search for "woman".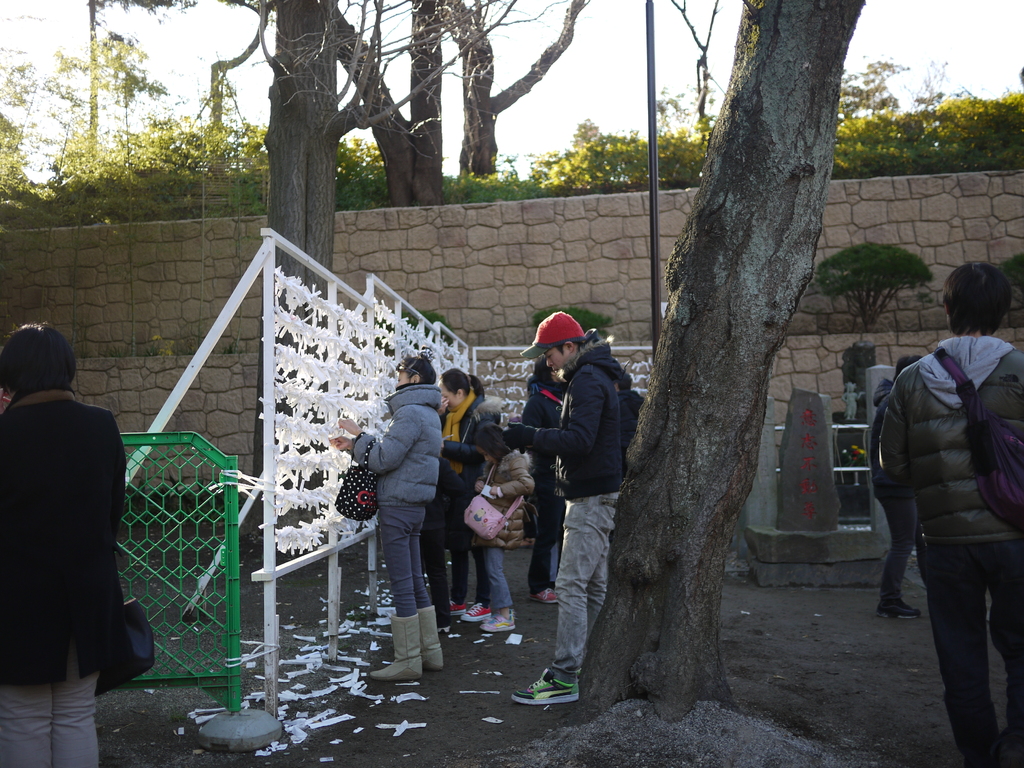
Found at (517, 355, 568, 598).
